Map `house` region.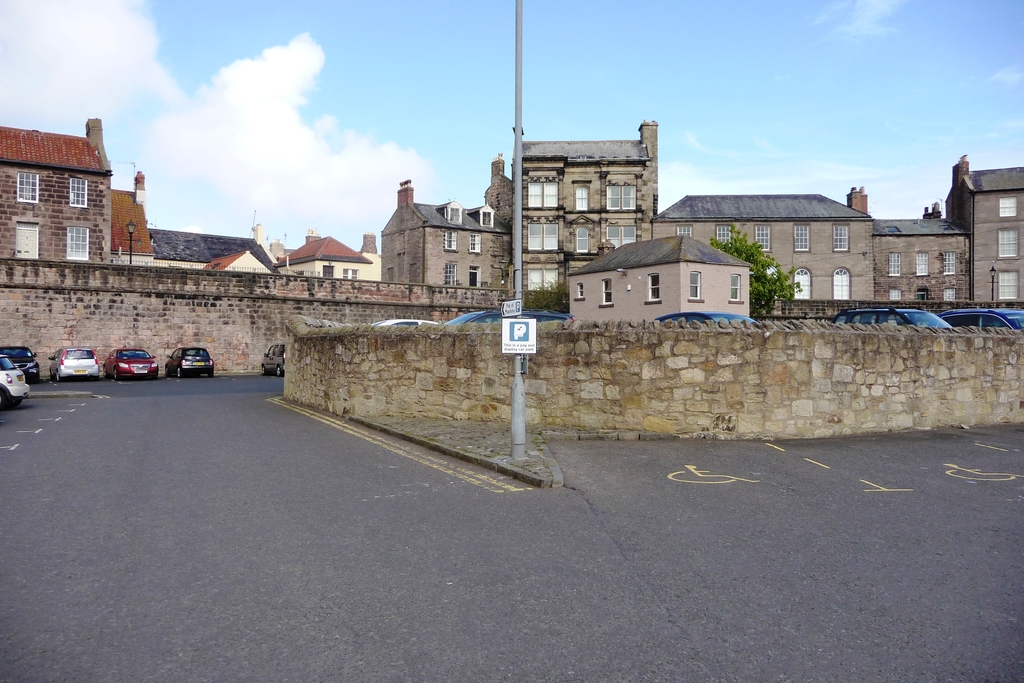
Mapped to pyautogui.locateOnScreen(388, 183, 508, 310).
